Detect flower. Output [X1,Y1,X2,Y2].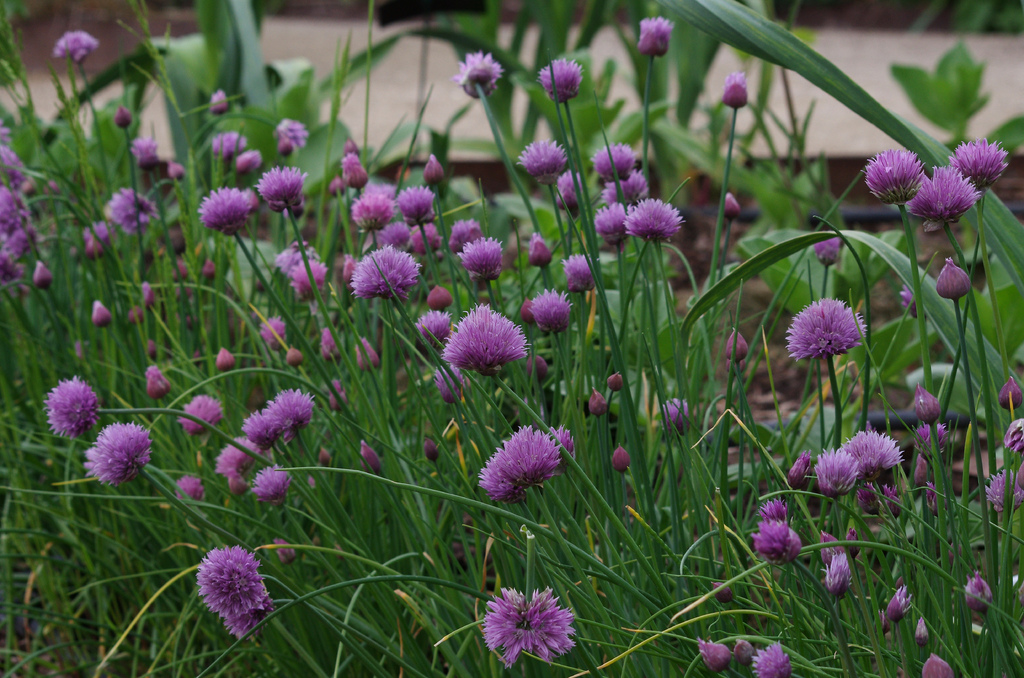
[752,520,789,556].
